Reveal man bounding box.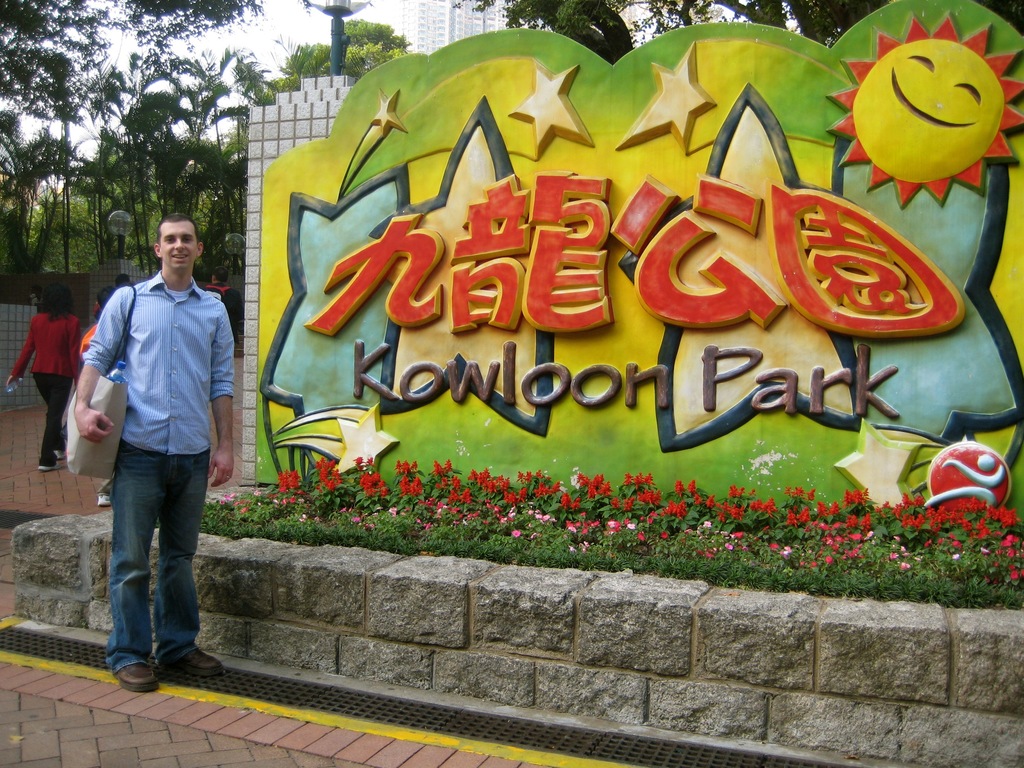
Revealed: <box>71,220,236,692</box>.
